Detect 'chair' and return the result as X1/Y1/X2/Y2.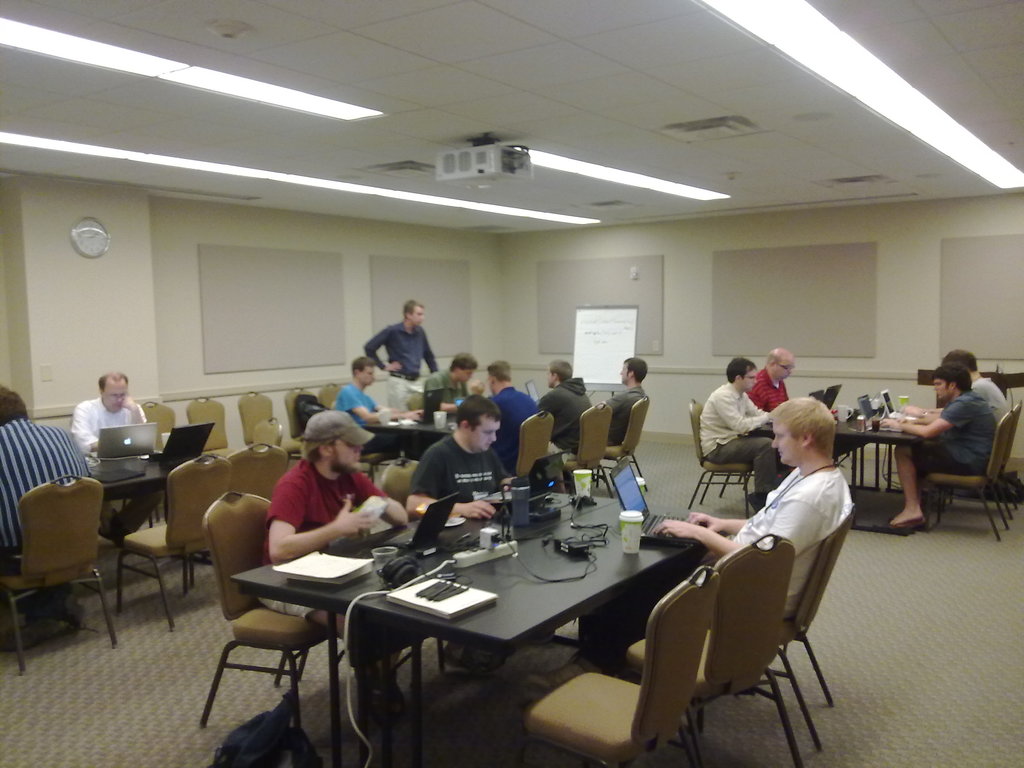
607/398/650/485.
